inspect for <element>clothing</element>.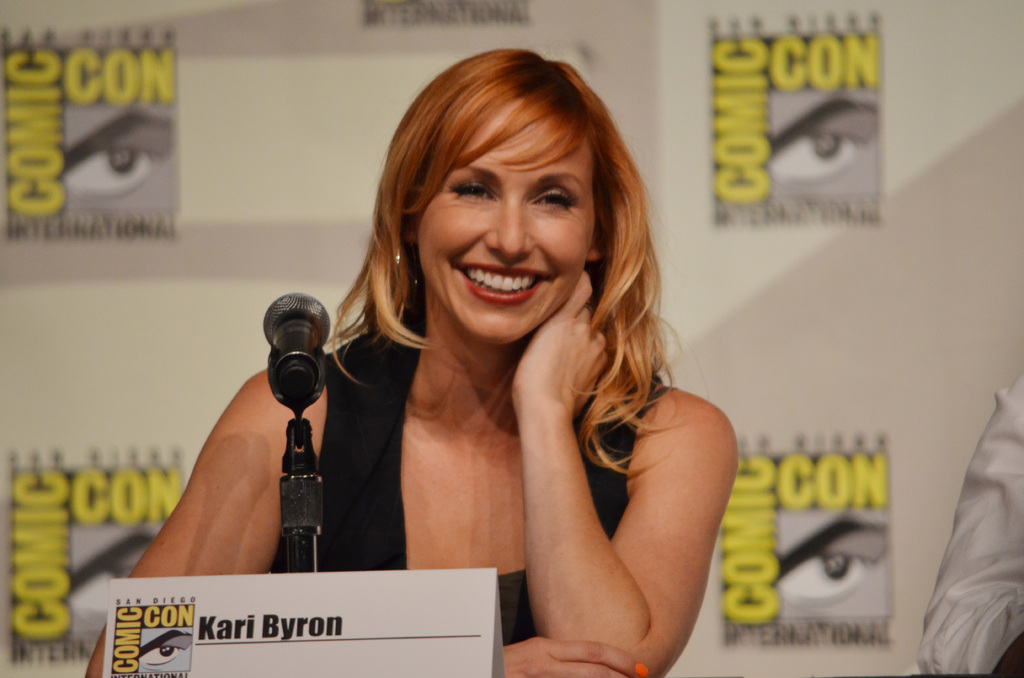
Inspection: {"left": 913, "top": 373, "right": 1023, "bottom": 668}.
